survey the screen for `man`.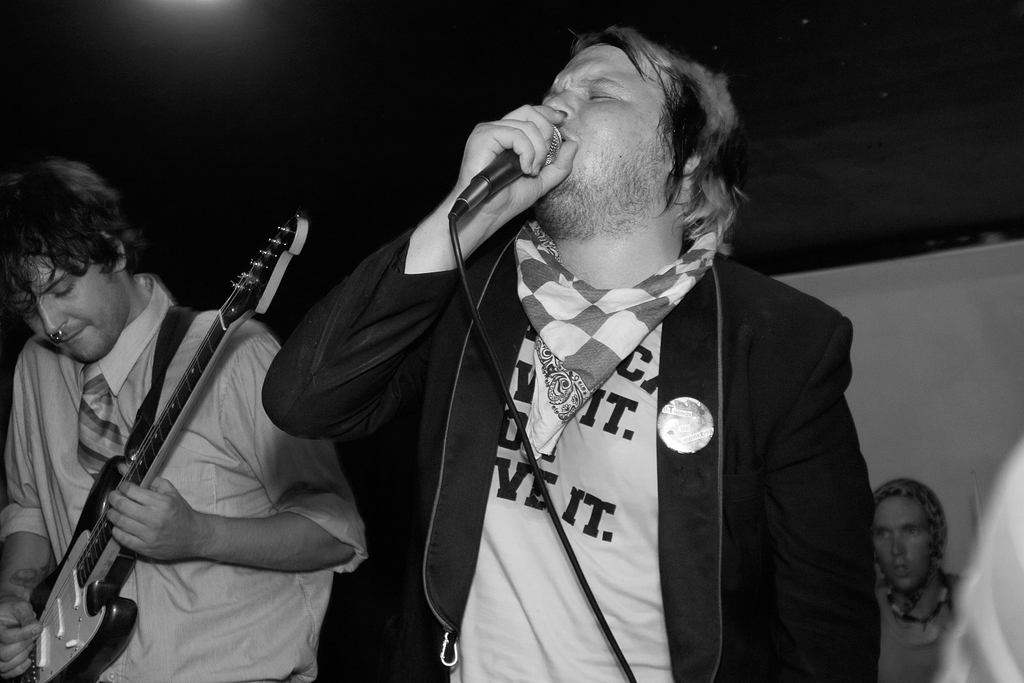
Survey found: 0/163/367/682.
